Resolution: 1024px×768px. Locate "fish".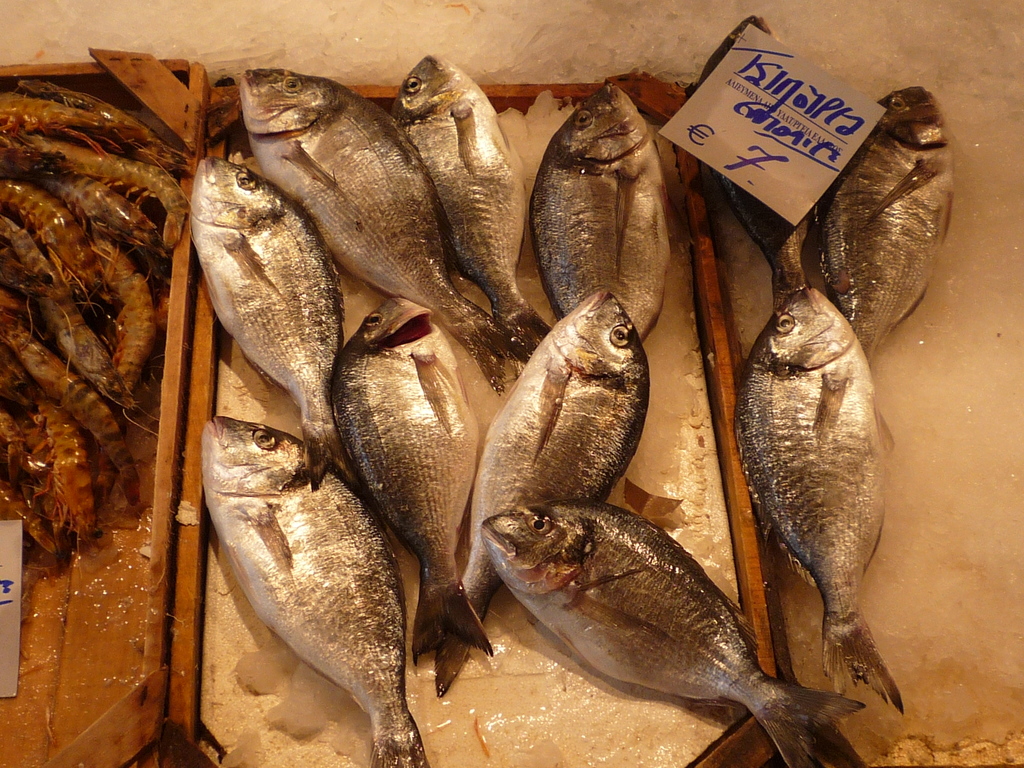
rect(737, 288, 909, 722).
